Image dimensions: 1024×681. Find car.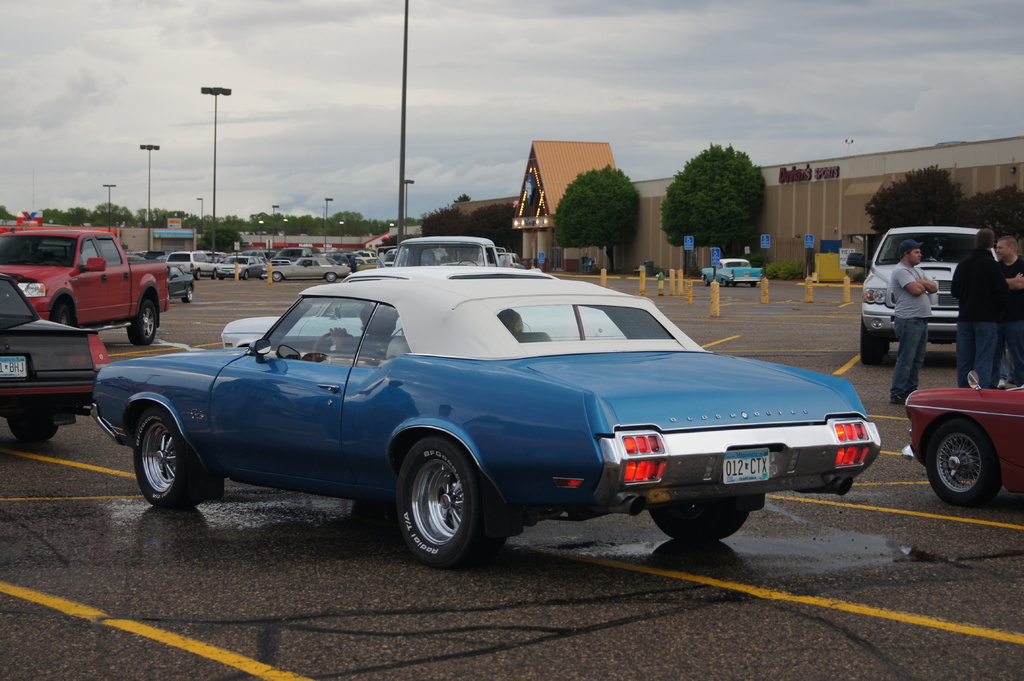
84, 261, 895, 565.
